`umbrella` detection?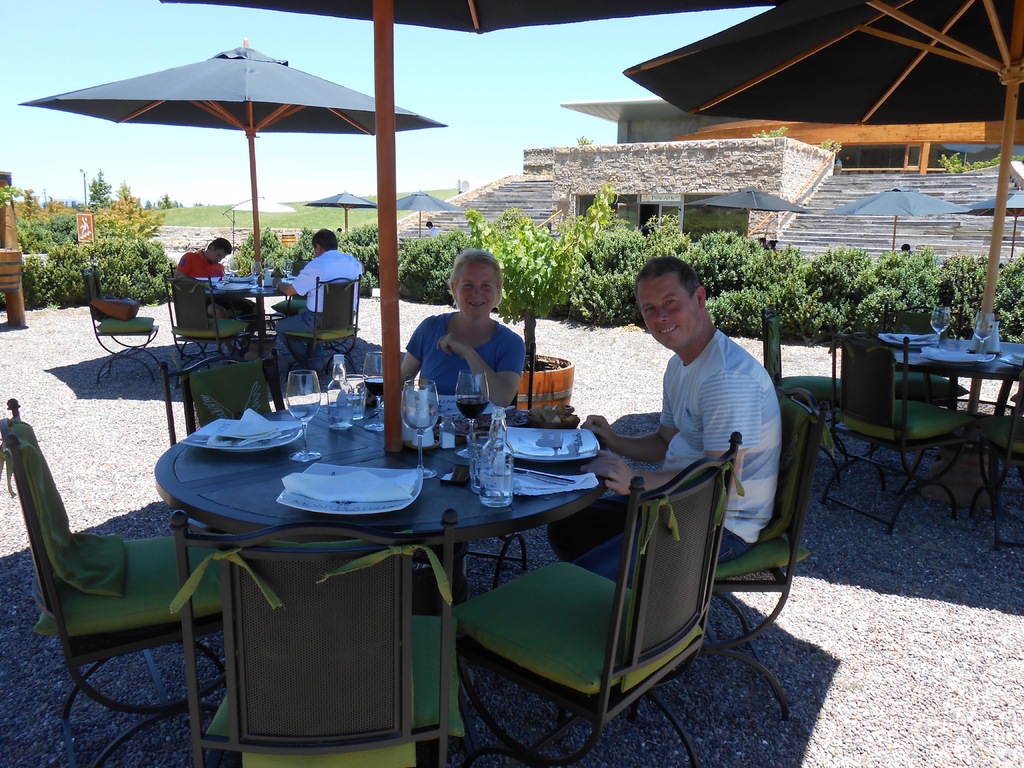
(x1=157, y1=0, x2=792, y2=452)
